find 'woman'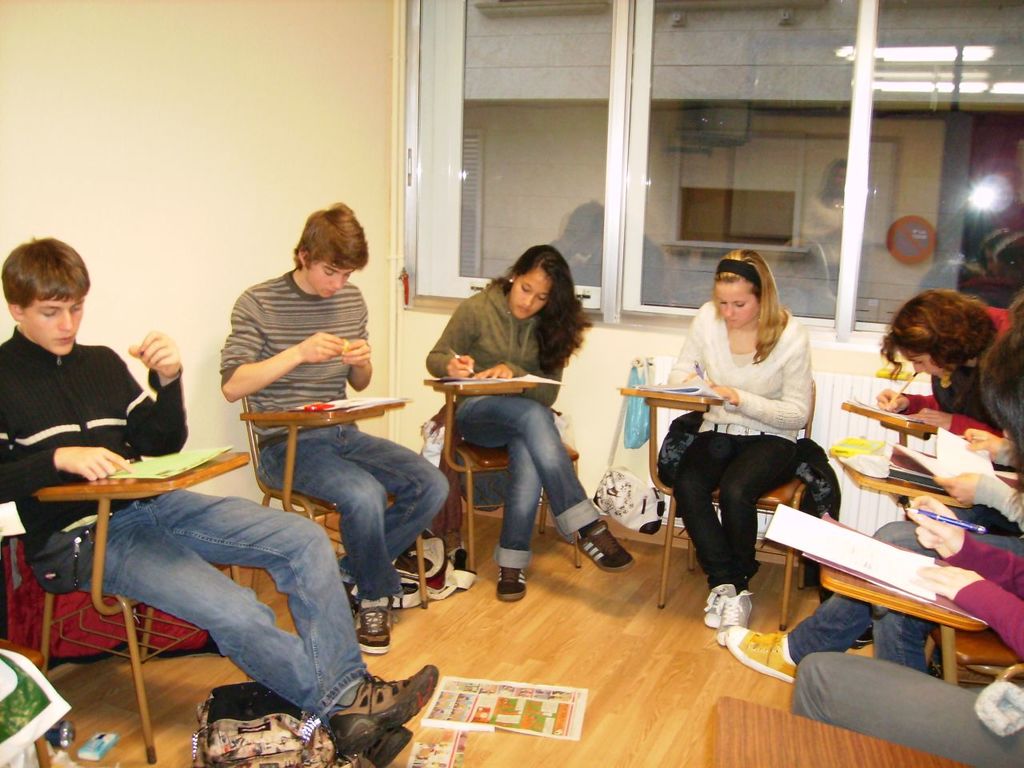
656, 247, 838, 668
